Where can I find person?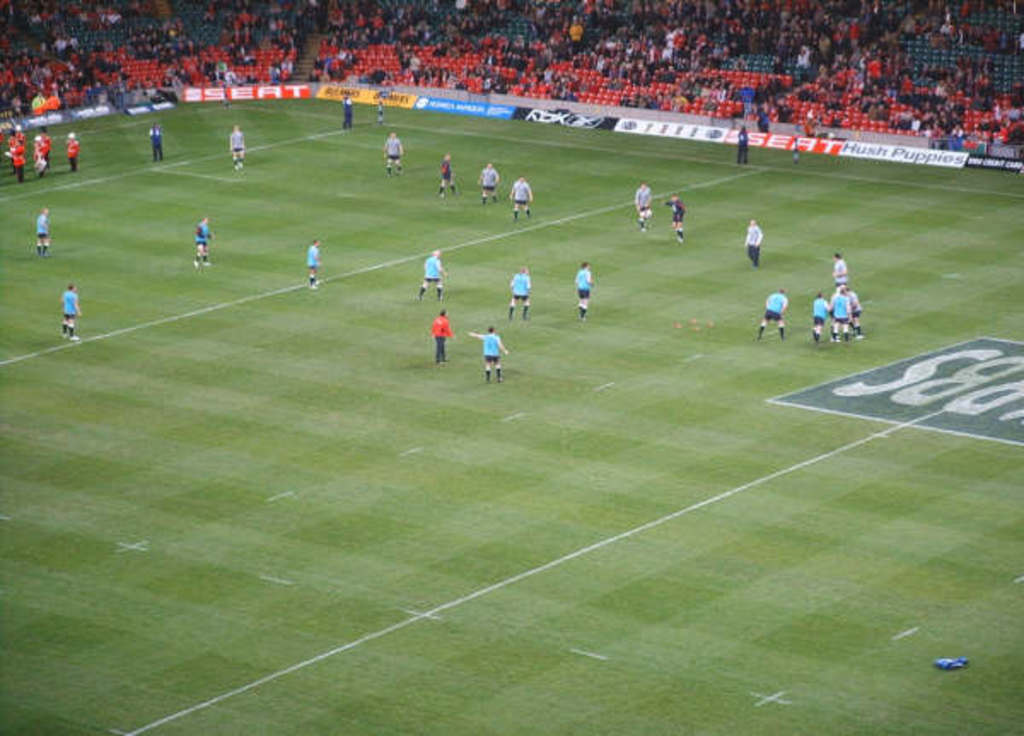
You can find it at <box>439,150,452,196</box>.
